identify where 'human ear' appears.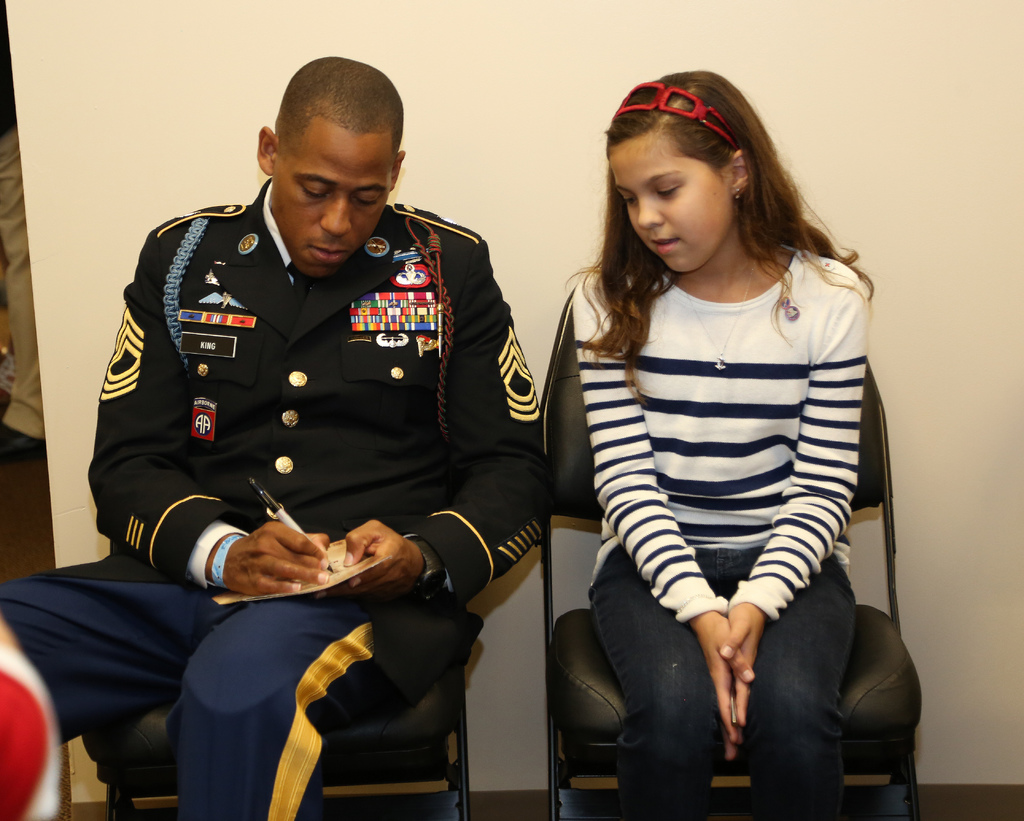
Appears at [724,147,742,196].
